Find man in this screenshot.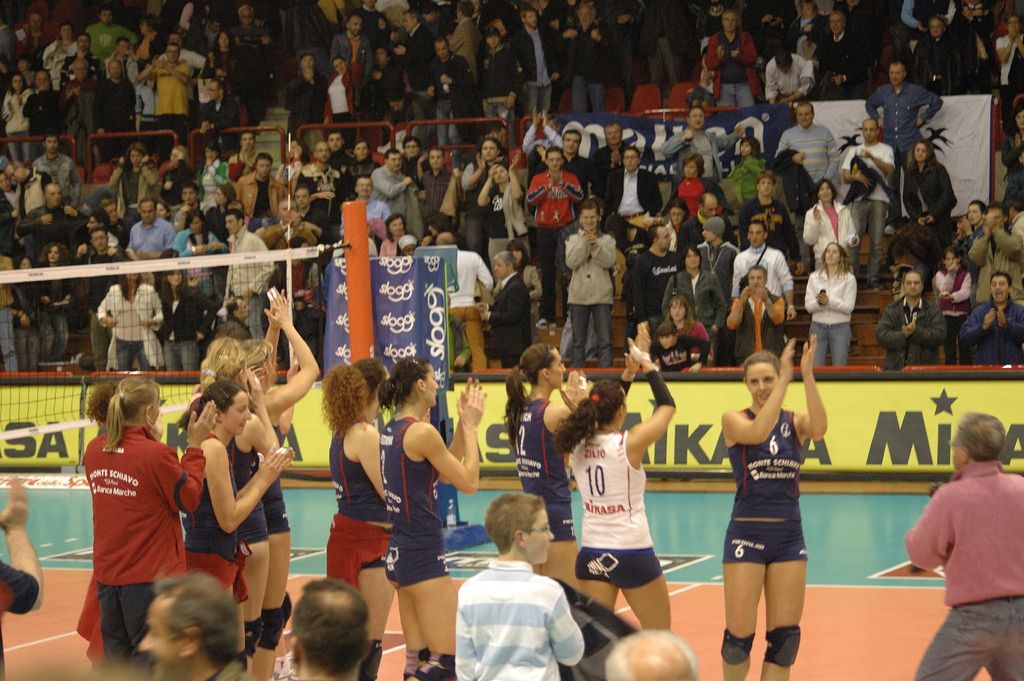
The bounding box for man is left=485, top=254, right=539, bottom=377.
